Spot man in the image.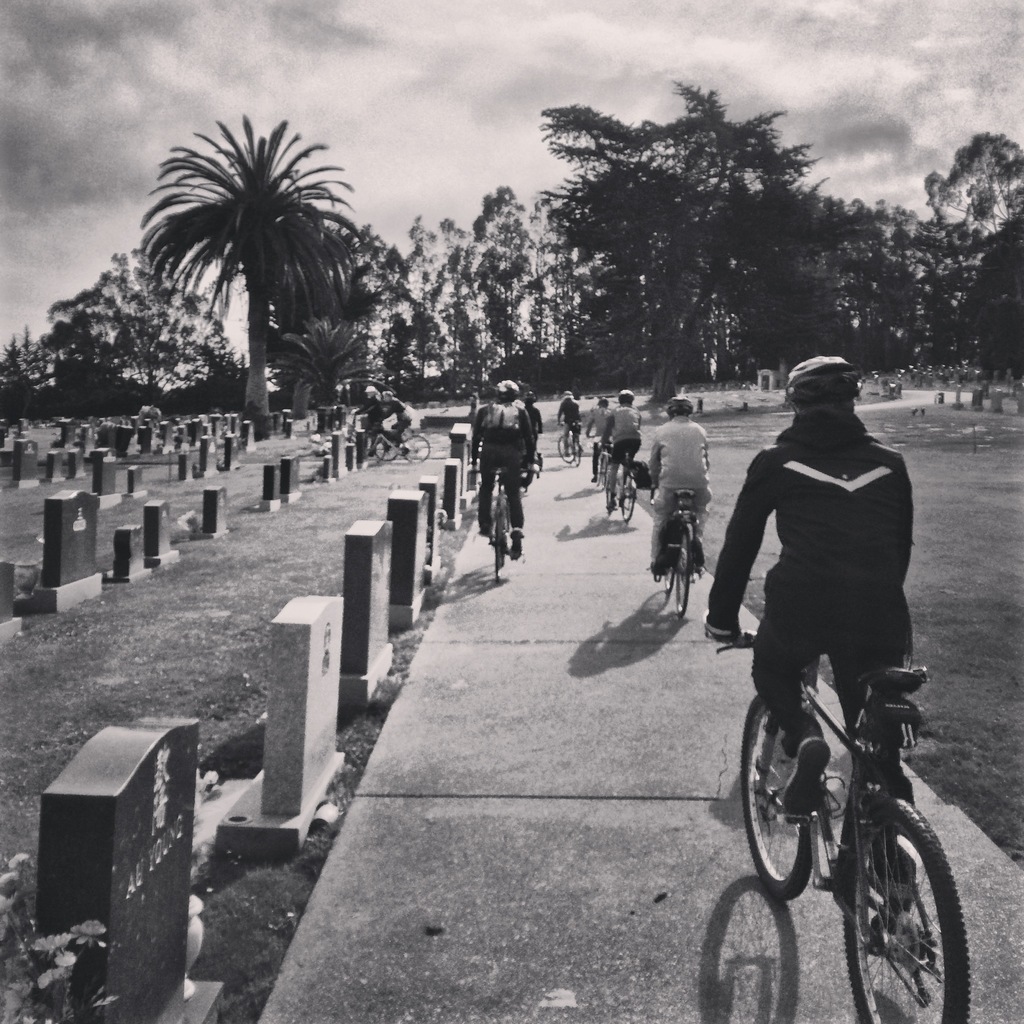
man found at x1=347 y1=382 x2=387 y2=447.
